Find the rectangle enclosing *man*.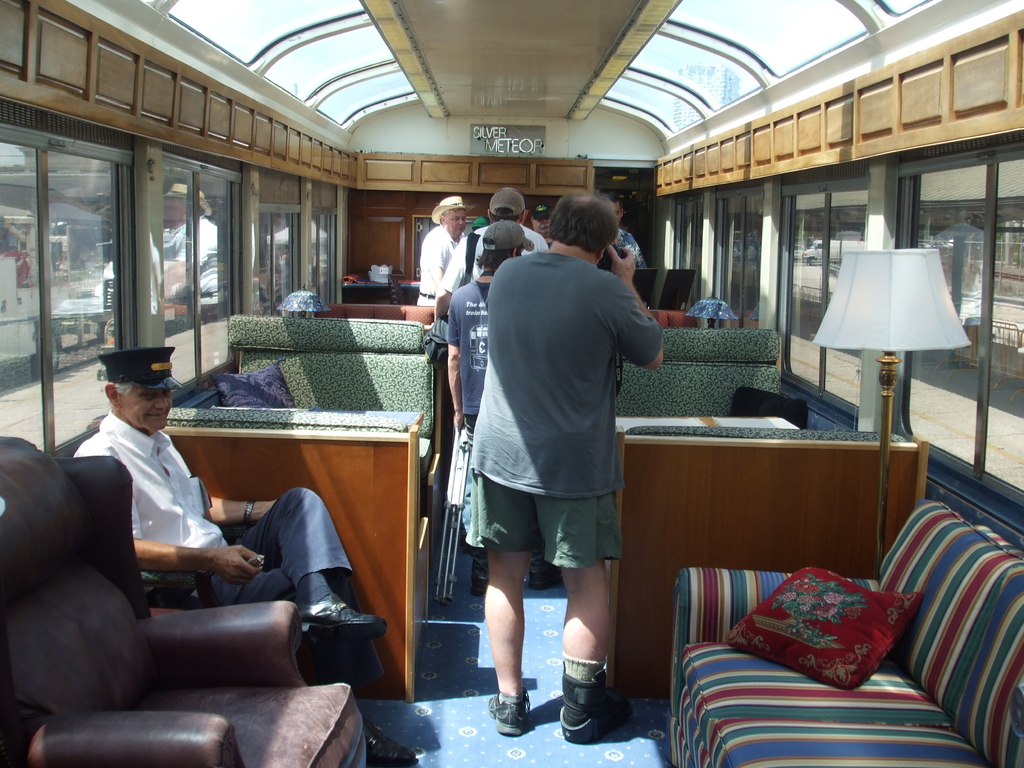
{"left": 456, "top": 181, "right": 677, "bottom": 708}.
